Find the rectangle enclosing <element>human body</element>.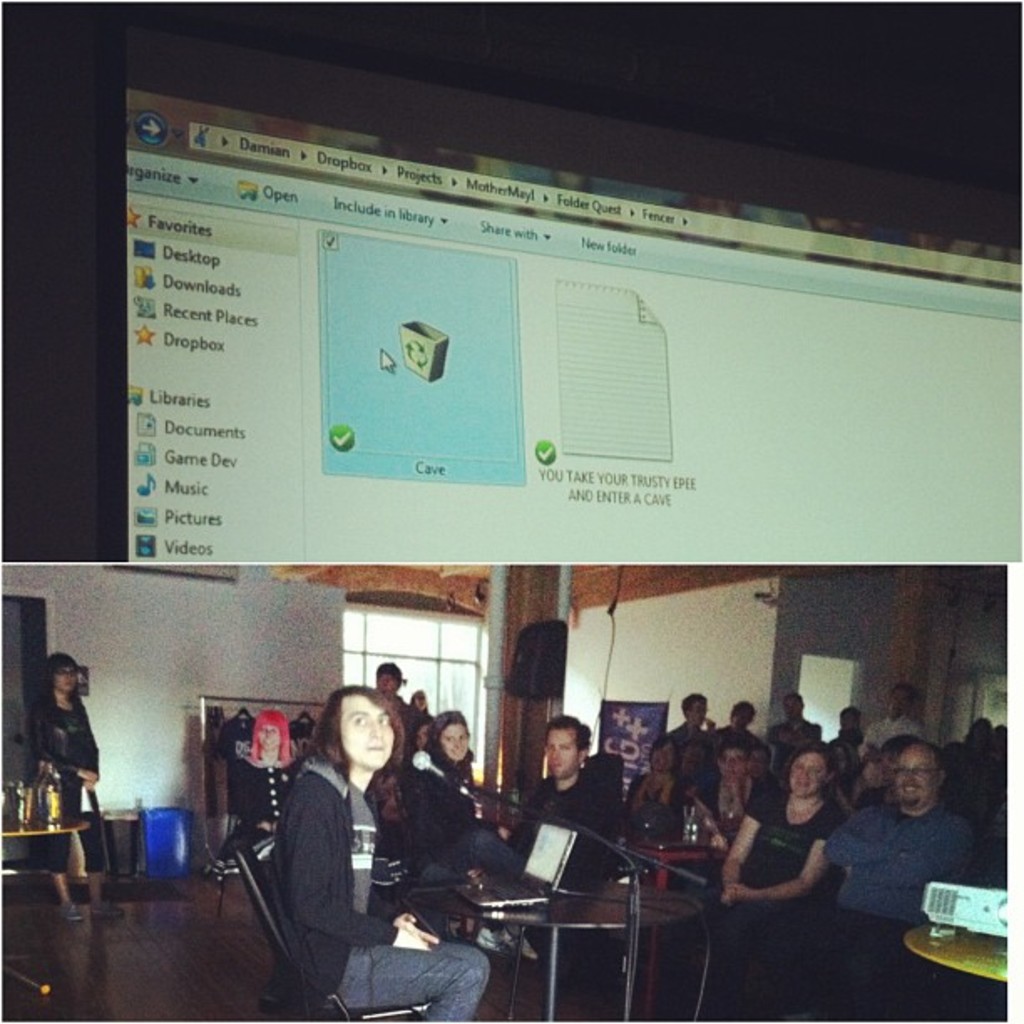
[x1=818, y1=796, x2=989, y2=924].
